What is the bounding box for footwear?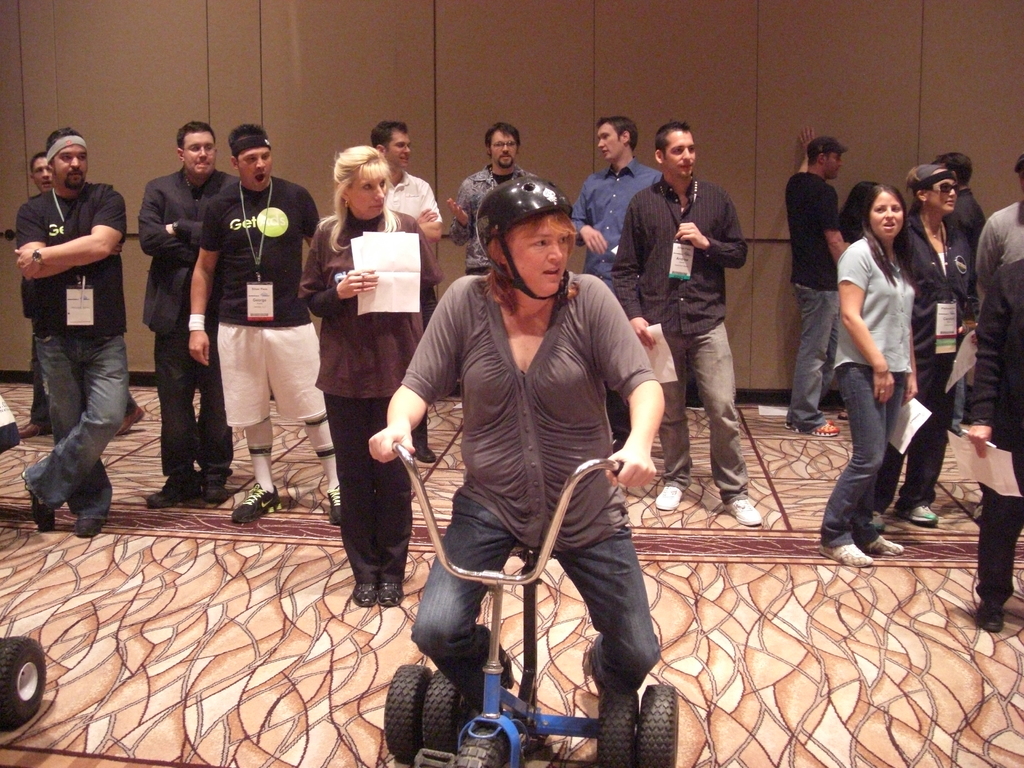
x1=353 y1=580 x2=377 y2=608.
